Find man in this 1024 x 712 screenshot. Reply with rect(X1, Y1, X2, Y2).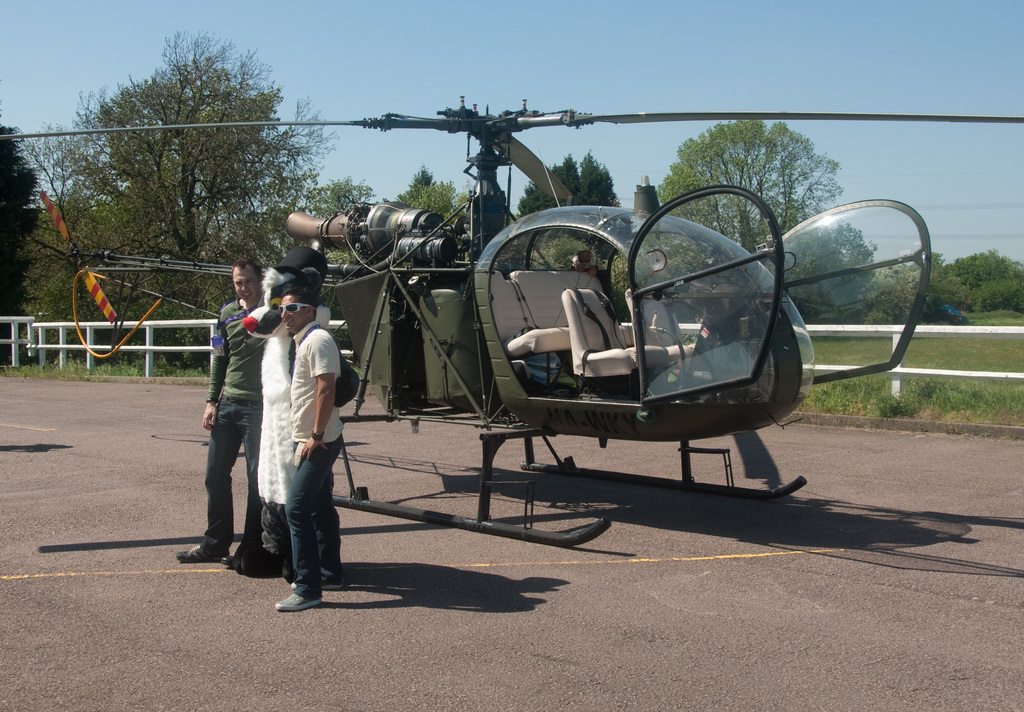
rect(182, 280, 262, 574).
